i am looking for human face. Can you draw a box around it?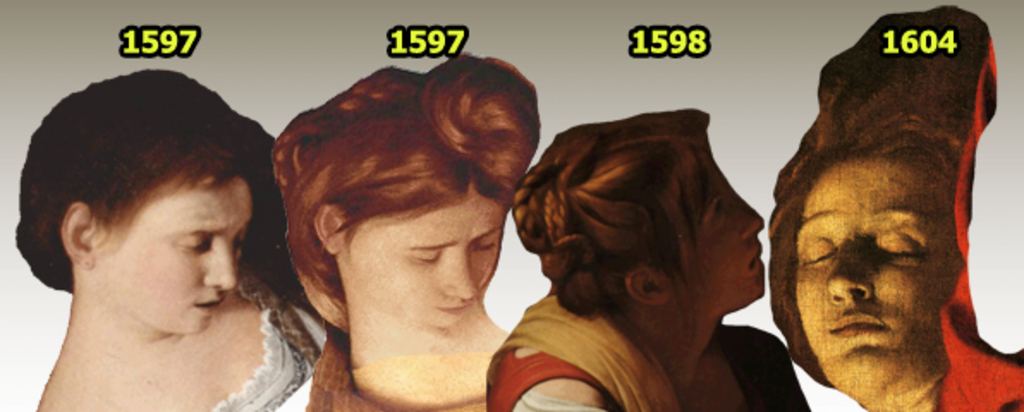
Sure, the bounding box is rect(795, 149, 966, 398).
